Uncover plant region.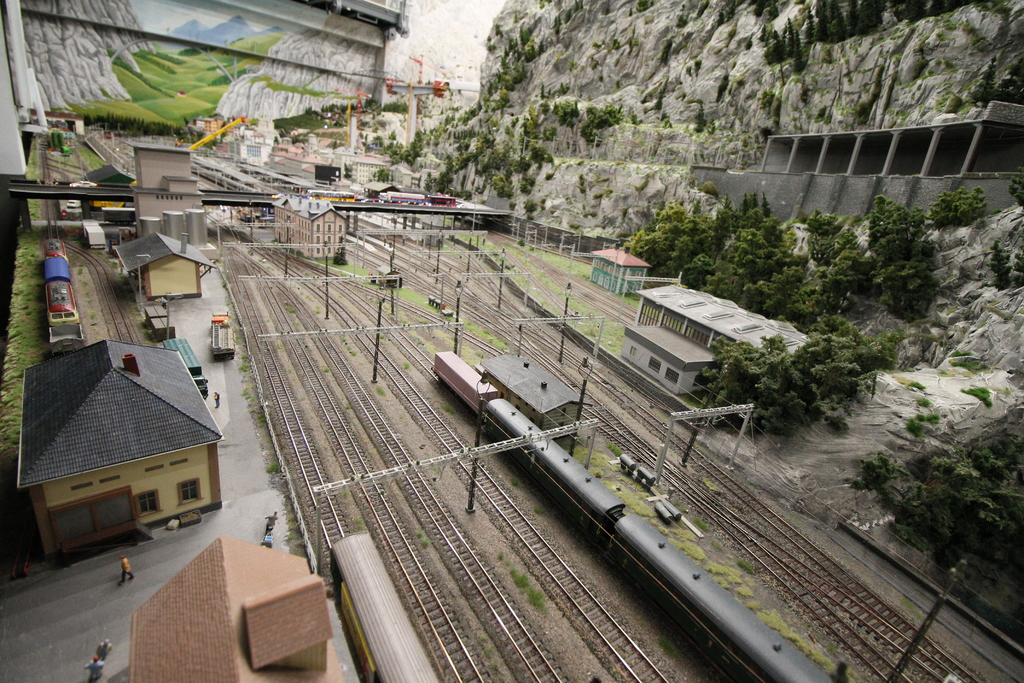
Uncovered: region(259, 257, 264, 261).
